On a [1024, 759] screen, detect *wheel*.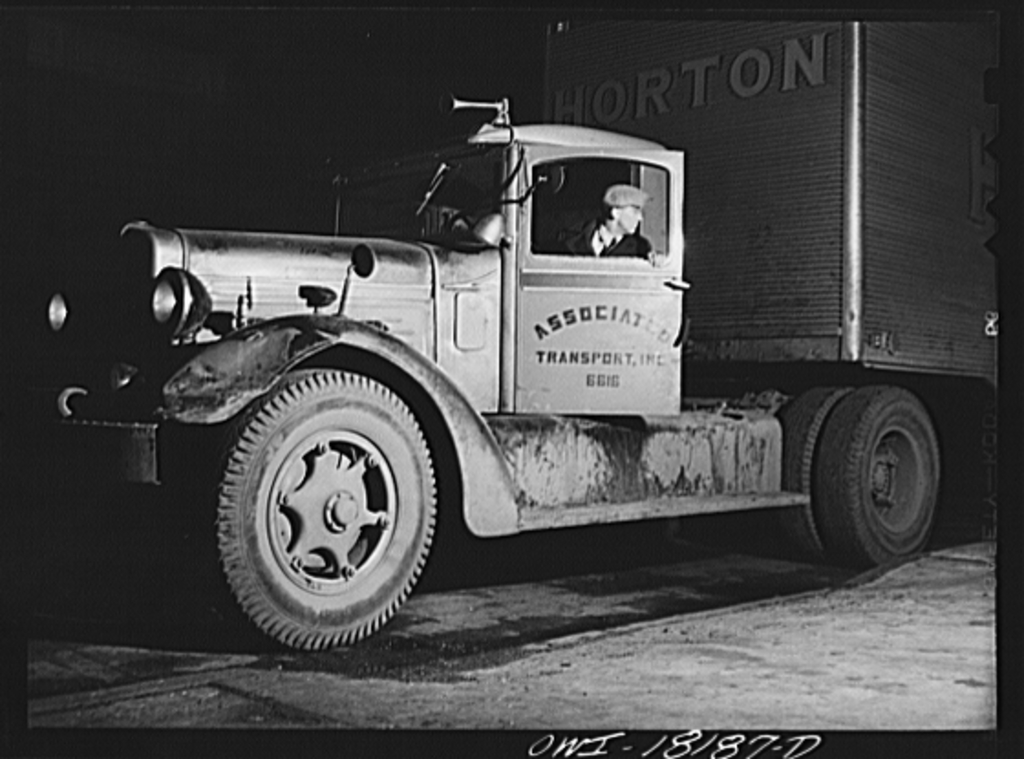
box(768, 379, 854, 556).
